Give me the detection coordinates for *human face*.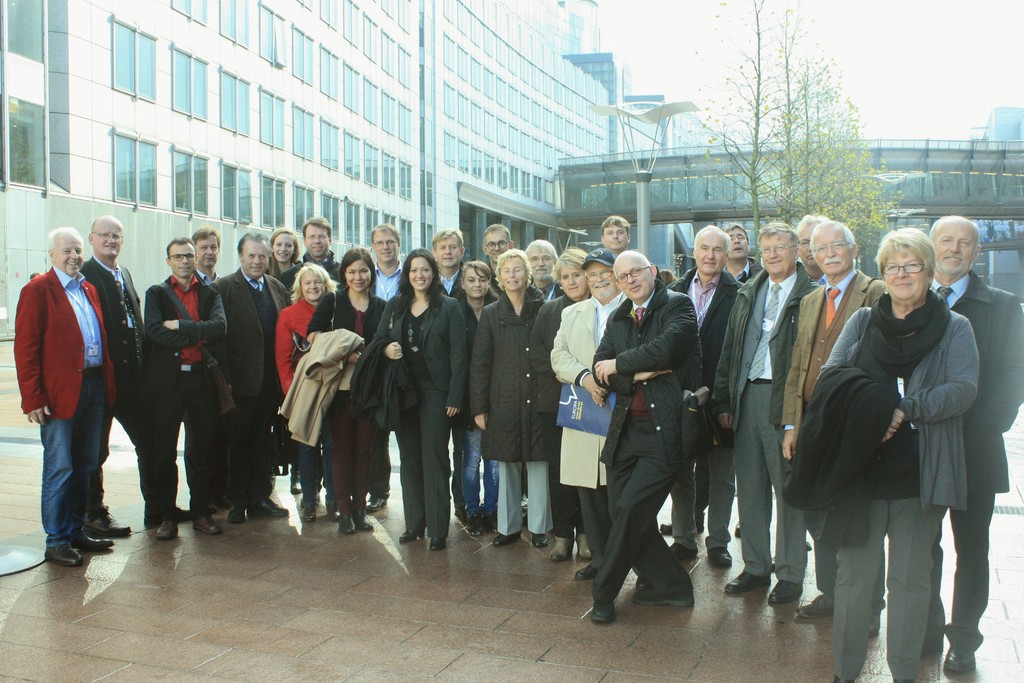
pyautogui.locateOnScreen(195, 230, 219, 269).
